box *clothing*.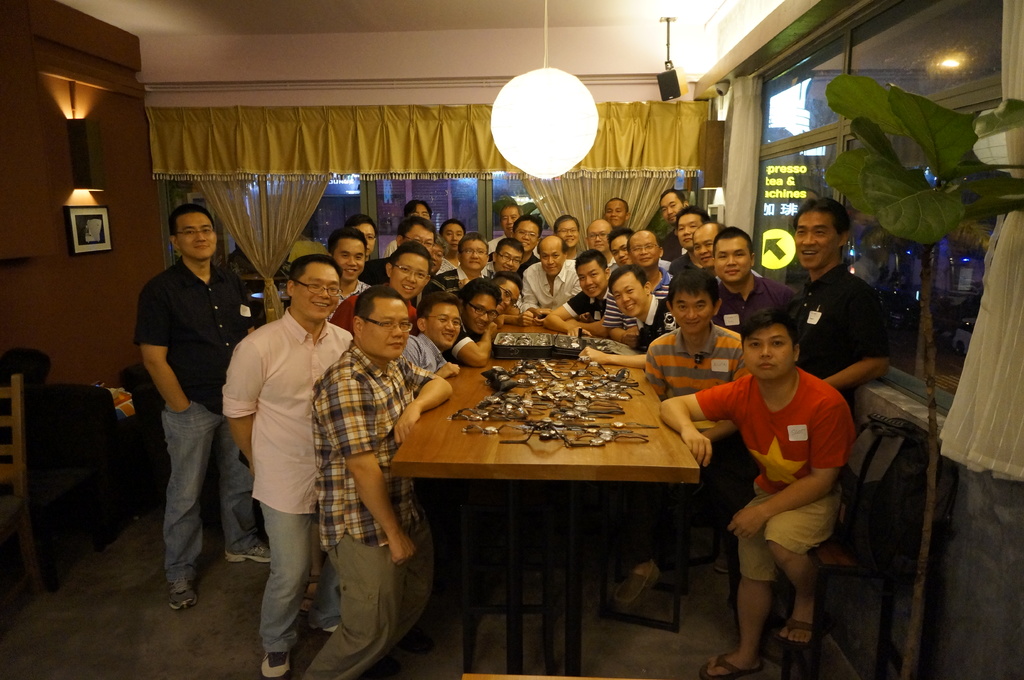
<box>712,271,799,329</box>.
